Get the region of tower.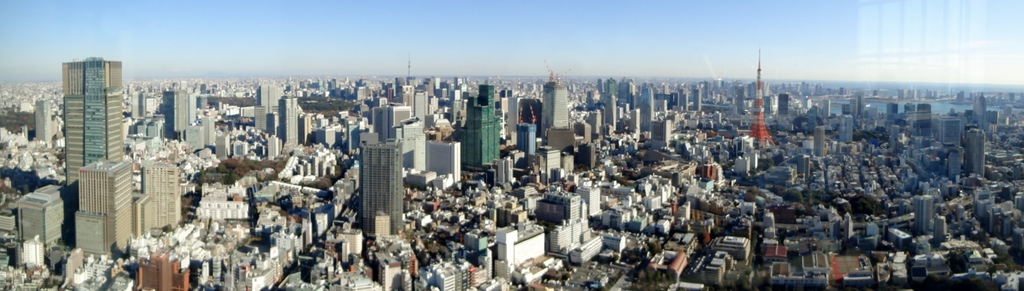
pyautogui.locateOnScreen(462, 82, 503, 170).
